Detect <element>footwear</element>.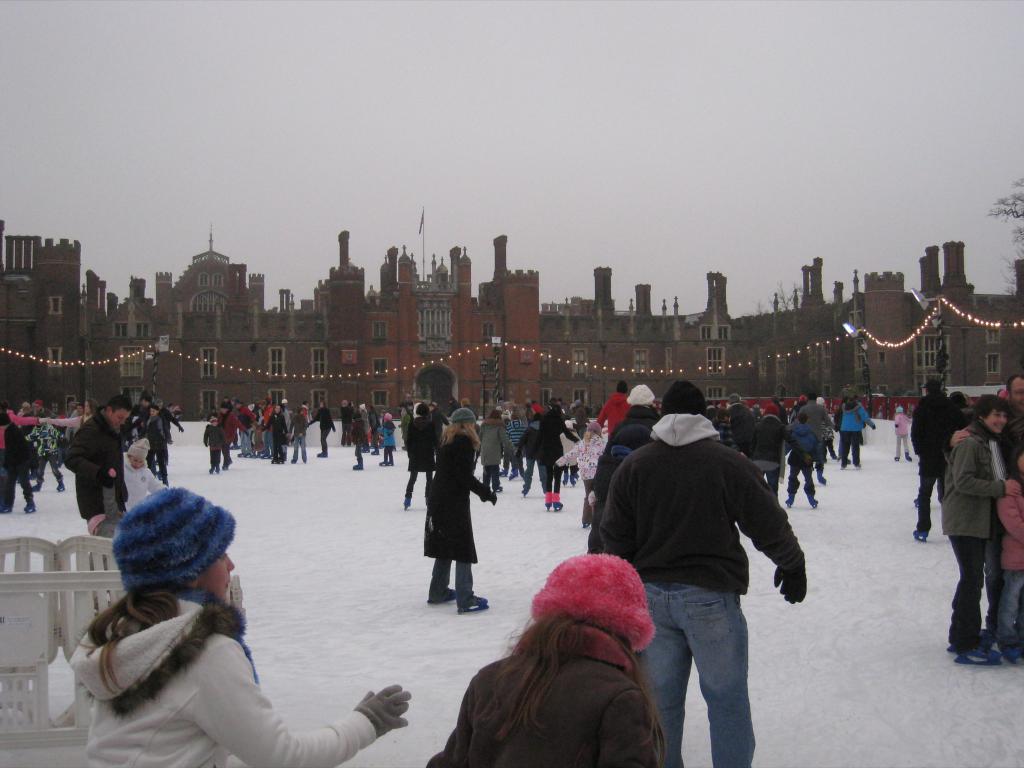
Detected at 809,499,821,505.
